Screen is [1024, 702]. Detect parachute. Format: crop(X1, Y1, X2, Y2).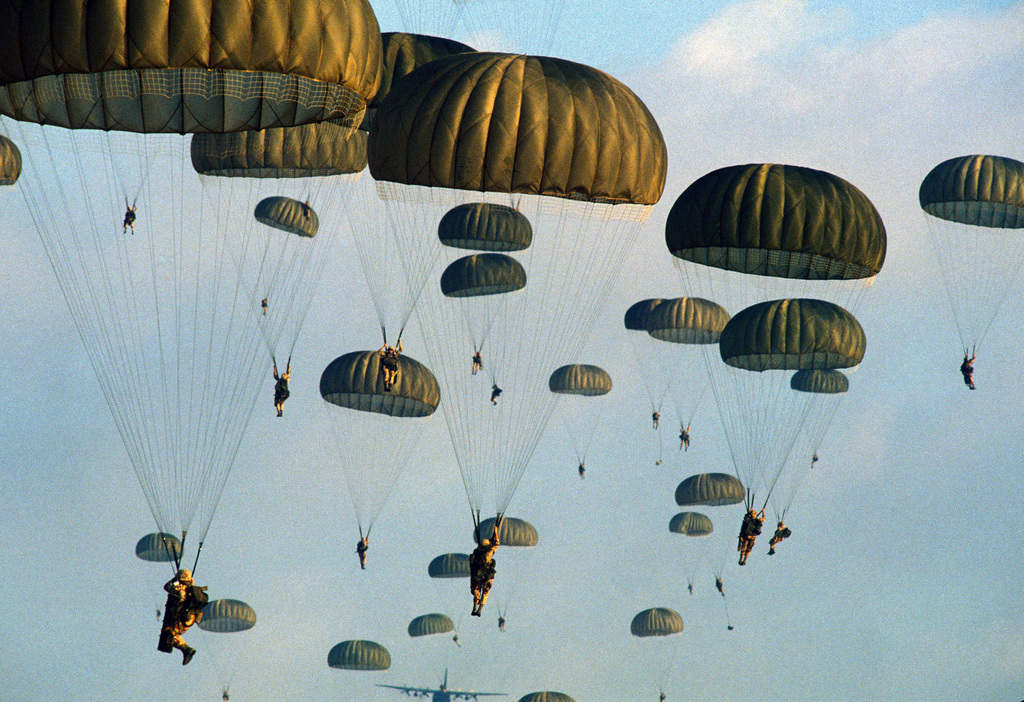
crop(316, 343, 443, 553).
